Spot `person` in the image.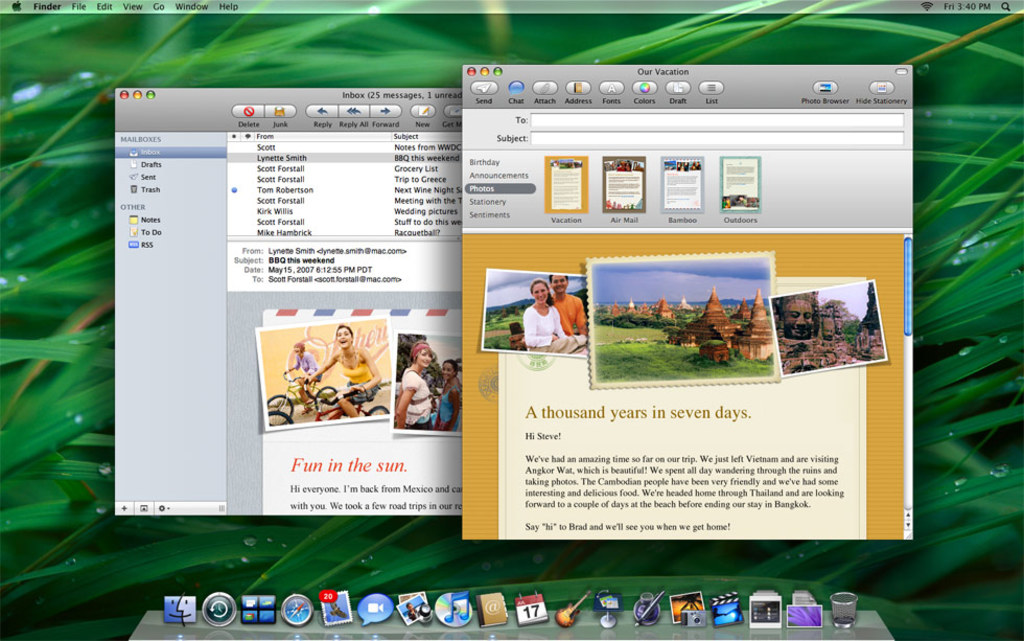
`person` found at (281, 341, 322, 407).
